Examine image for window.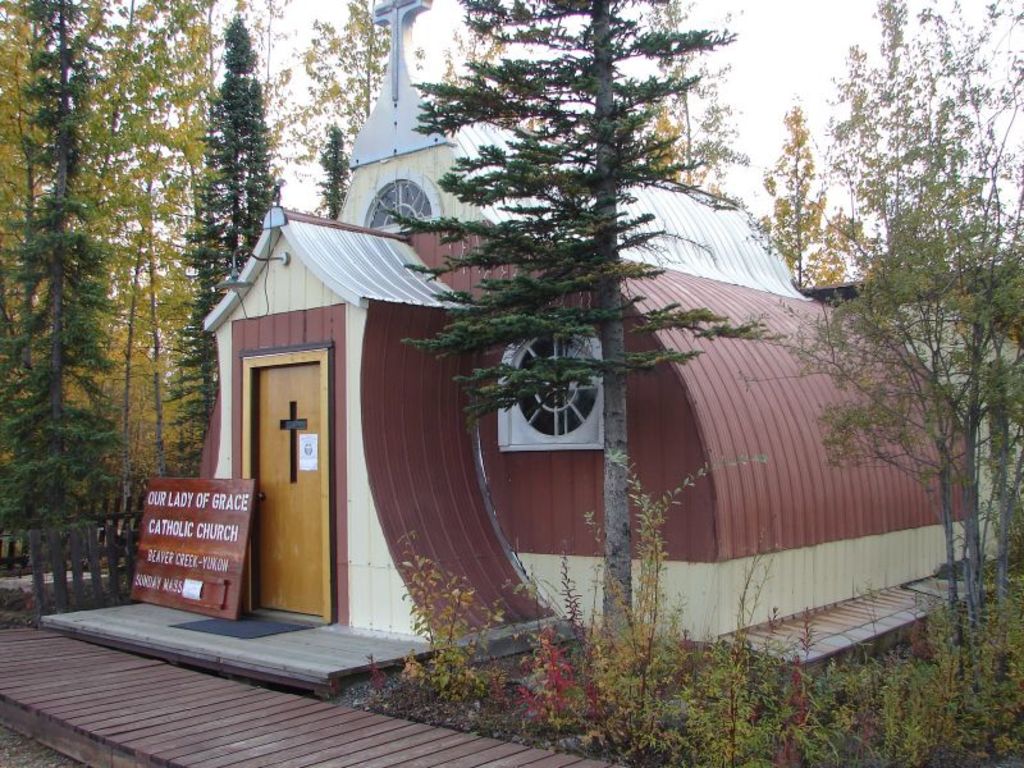
Examination result: 495, 329, 603, 453.
